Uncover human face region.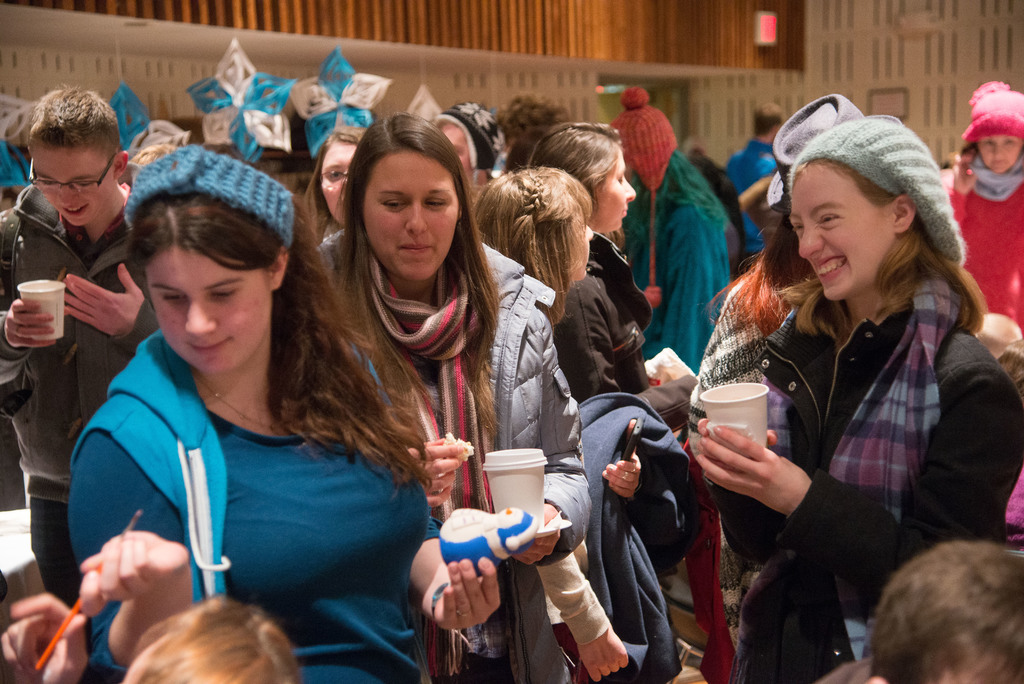
Uncovered: [x1=322, y1=134, x2=363, y2=218].
